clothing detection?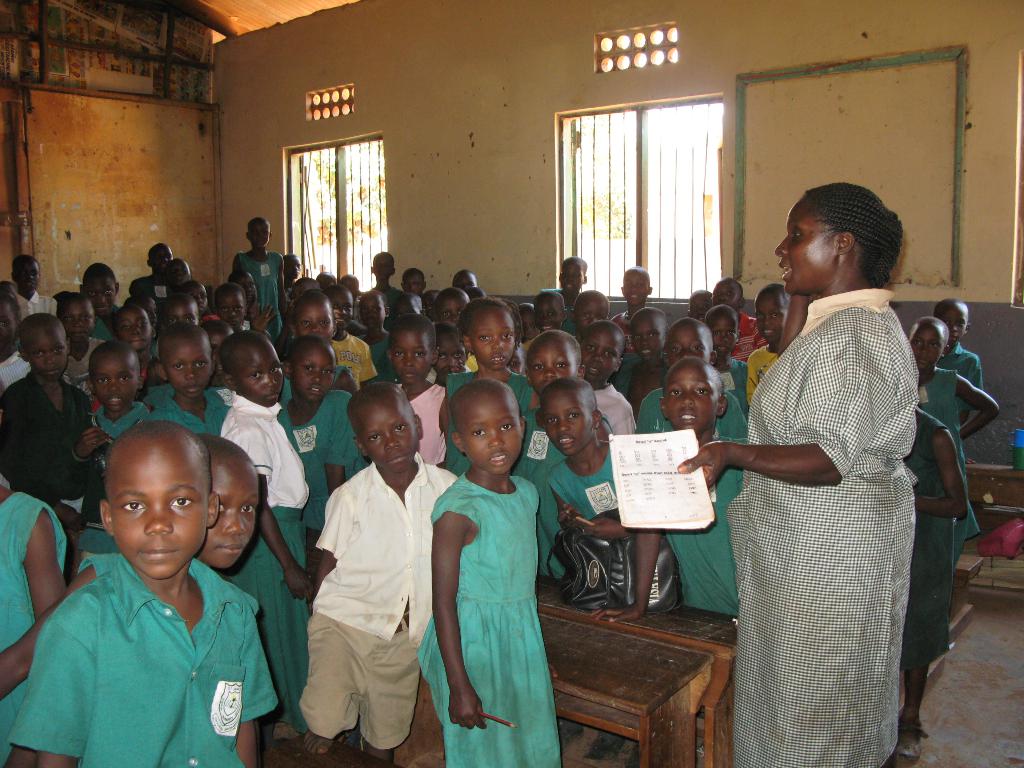
pyautogui.locateOnScreen(943, 339, 981, 384)
